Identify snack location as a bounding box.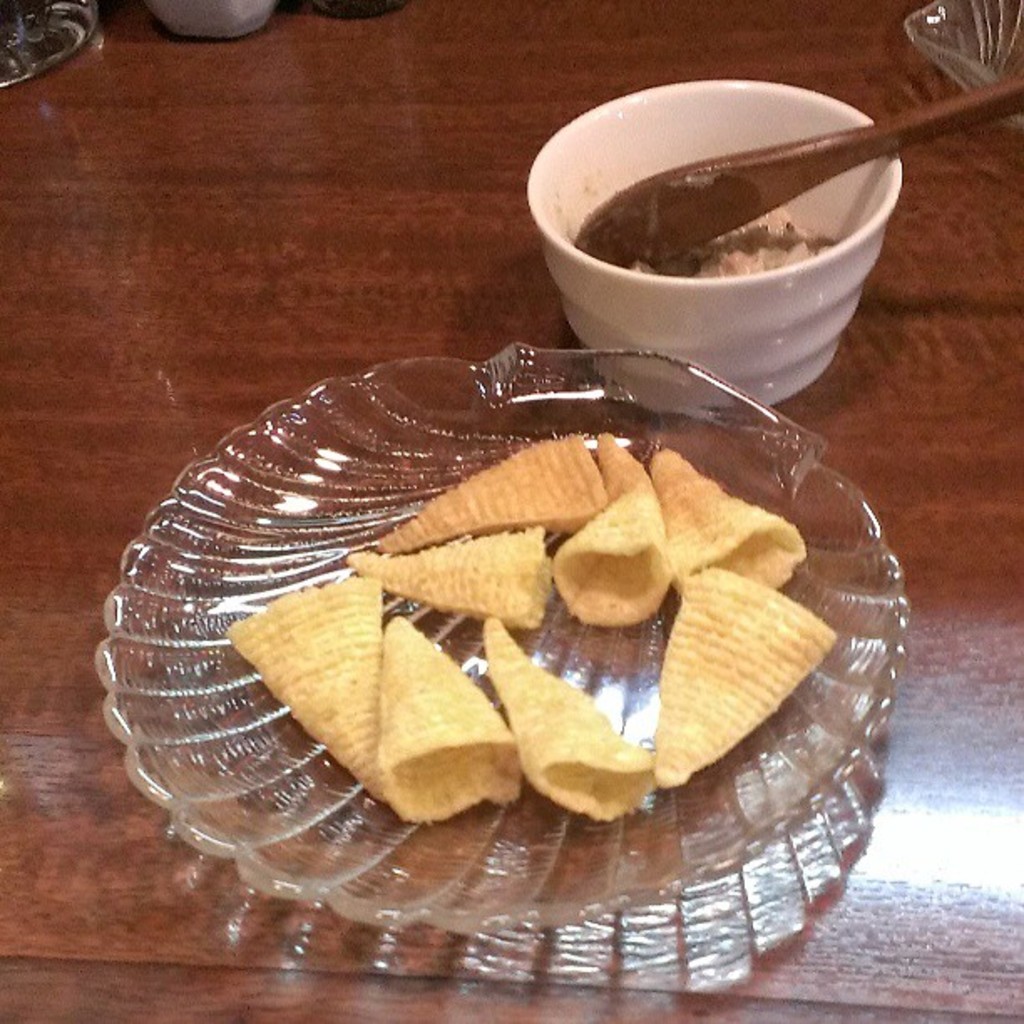
[226, 425, 837, 833].
